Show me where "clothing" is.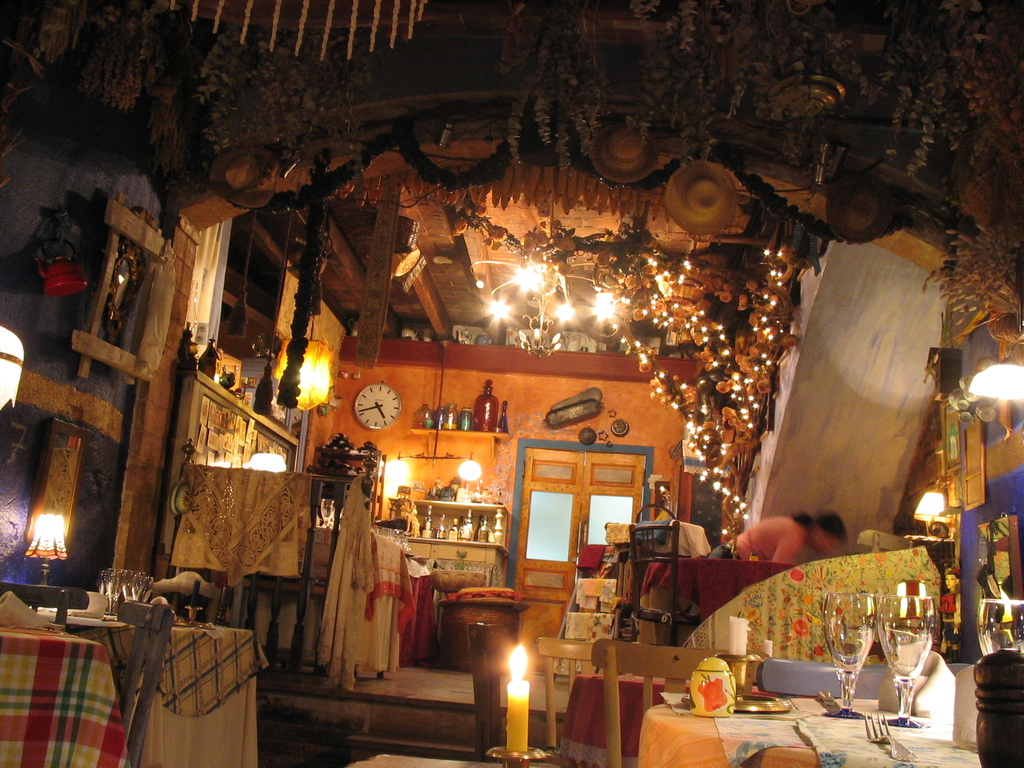
"clothing" is at l=708, t=516, r=805, b=564.
